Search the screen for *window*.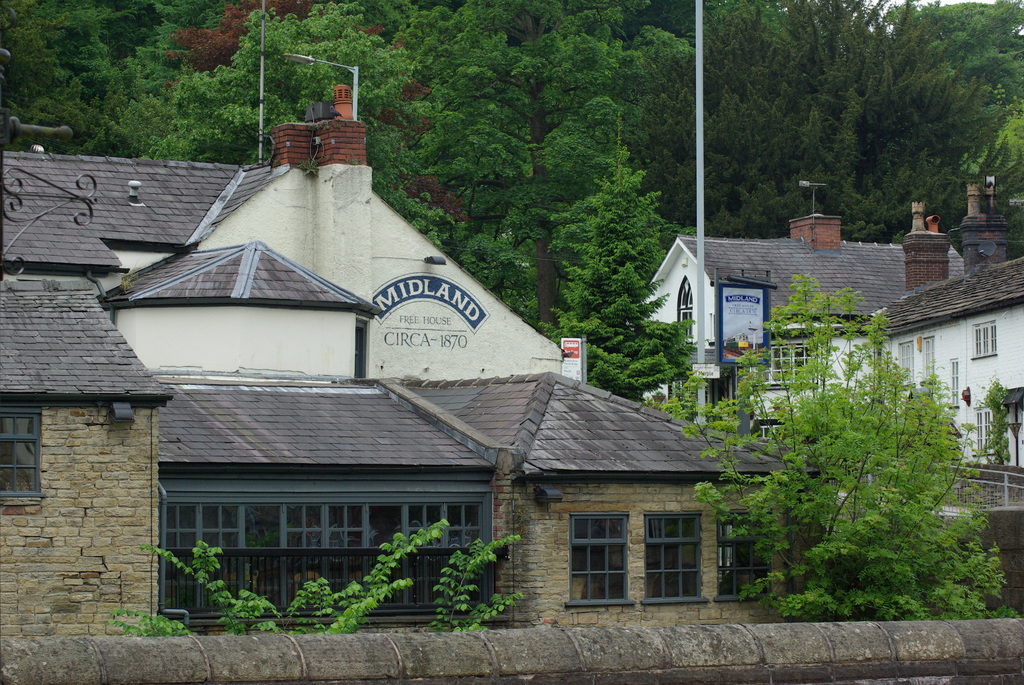
Found at rect(0, 406, 49, 505).
